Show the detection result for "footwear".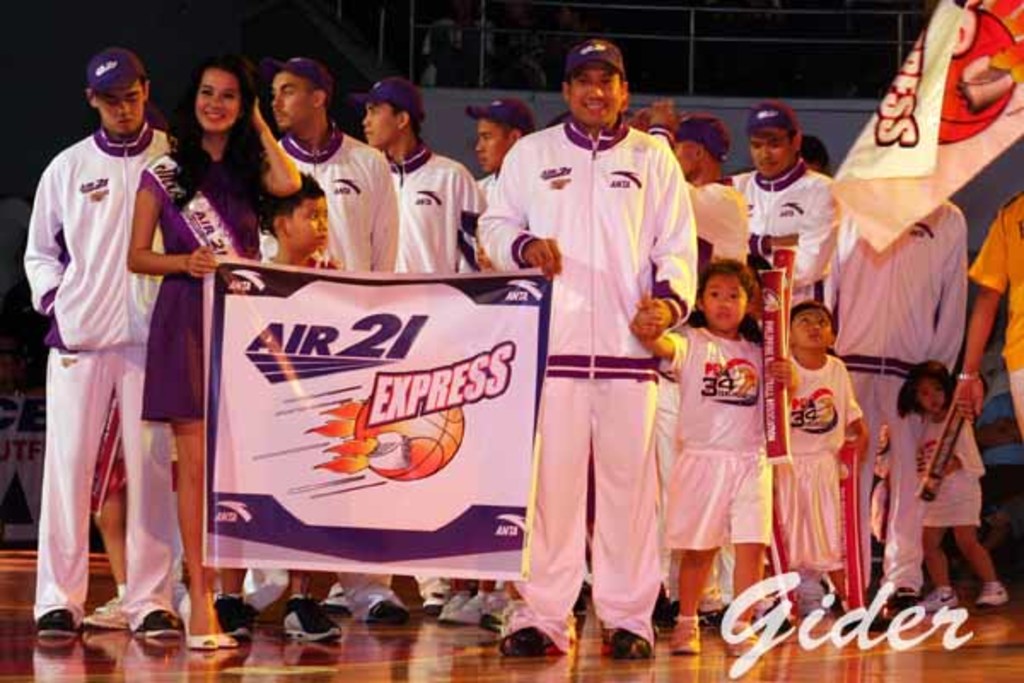
(280, 598, 340, 642).
